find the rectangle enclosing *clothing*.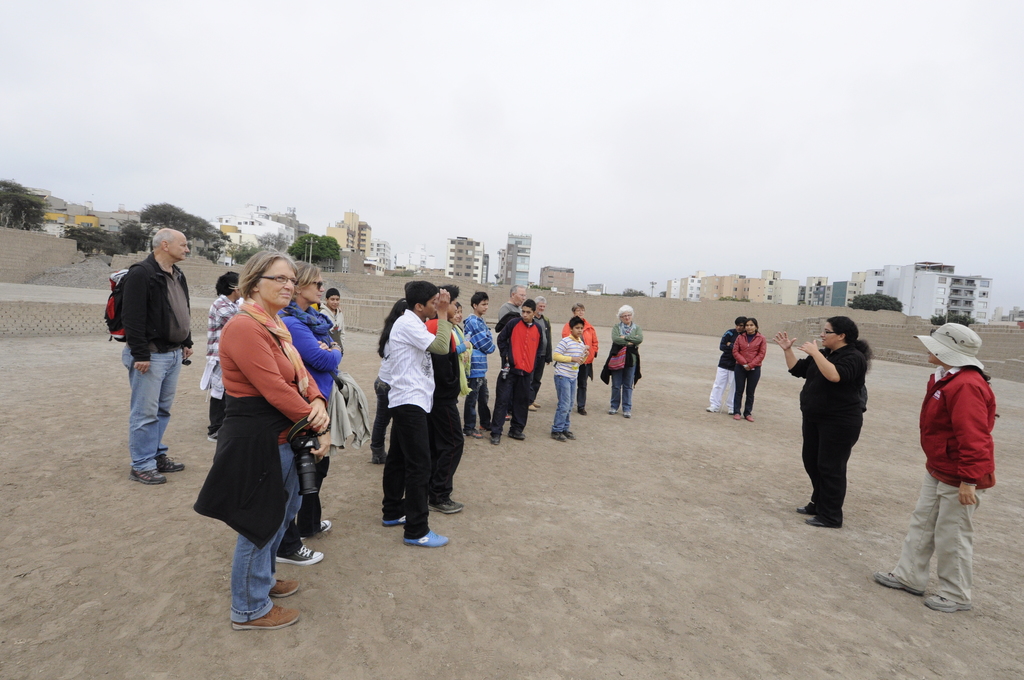
x1=116 y1=250 x2=191 y2=363.
